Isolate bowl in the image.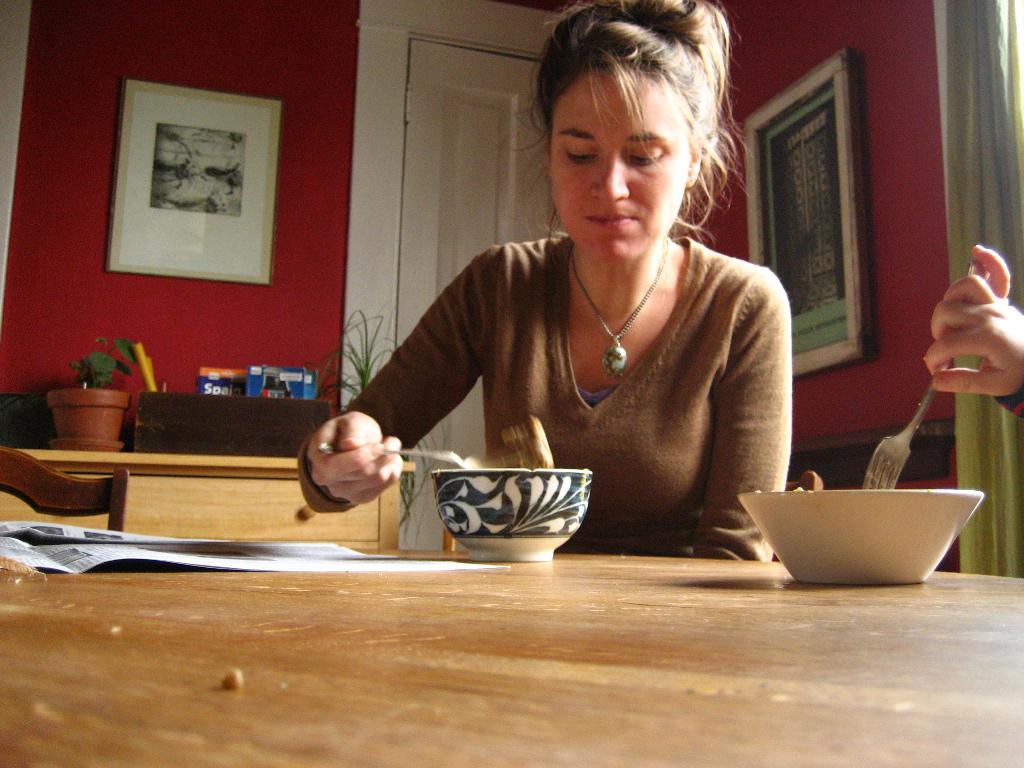
Isolated region: box(743, 477, 975, 586).
